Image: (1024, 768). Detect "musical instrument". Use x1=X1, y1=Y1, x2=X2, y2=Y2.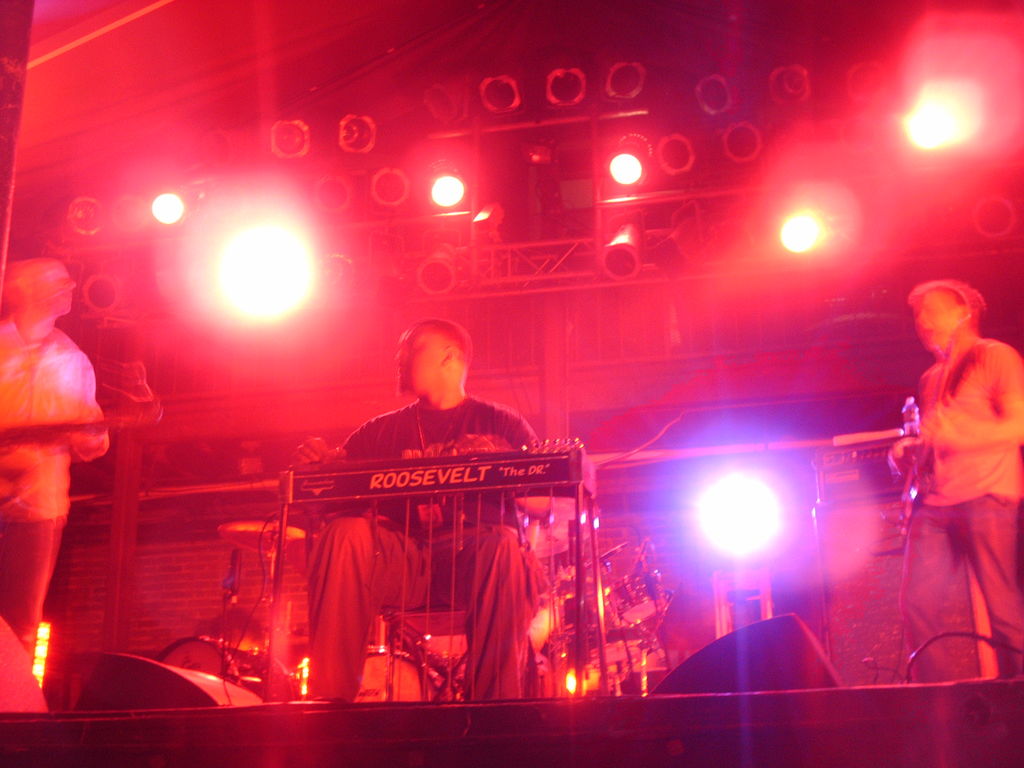
x1=278, y1=436, x2=604, y2=516.
